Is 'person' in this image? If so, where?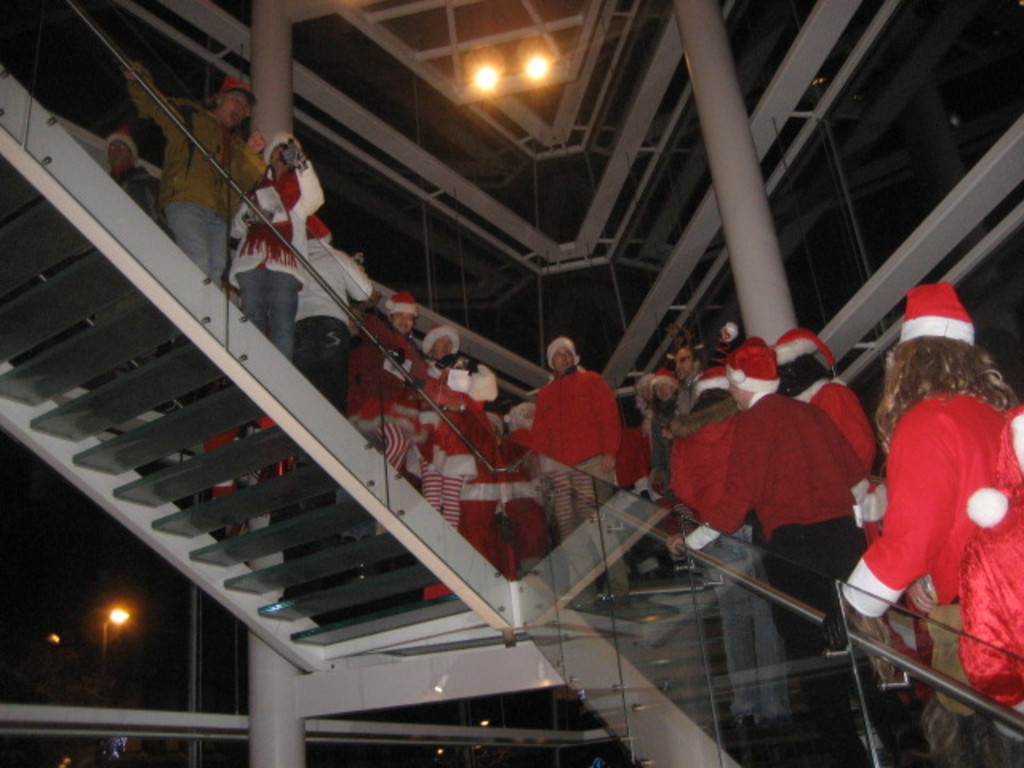
Yes, at <bbox>117, 59, 259, 286</bbox>.
